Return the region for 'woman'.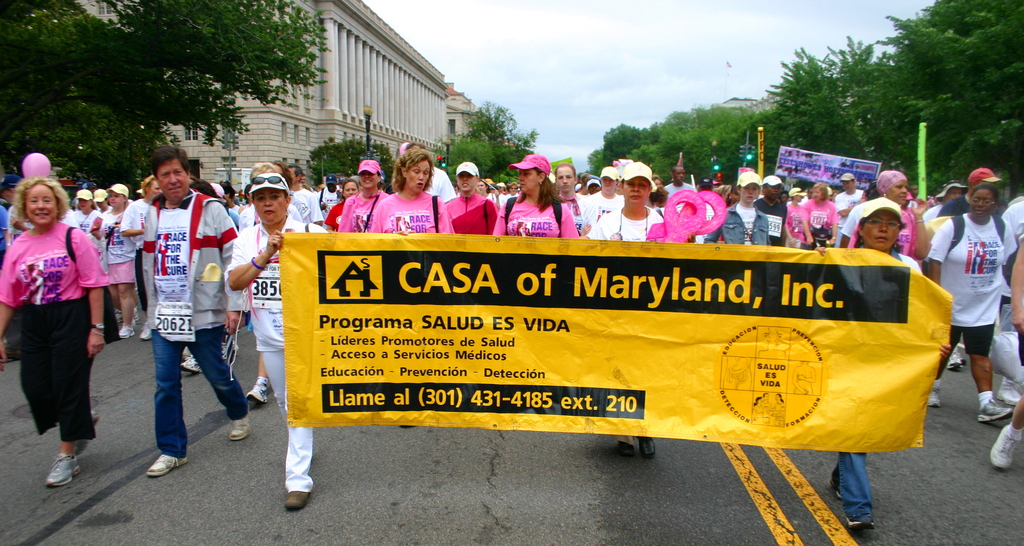
l=803, t=186, r=941, b=529.
